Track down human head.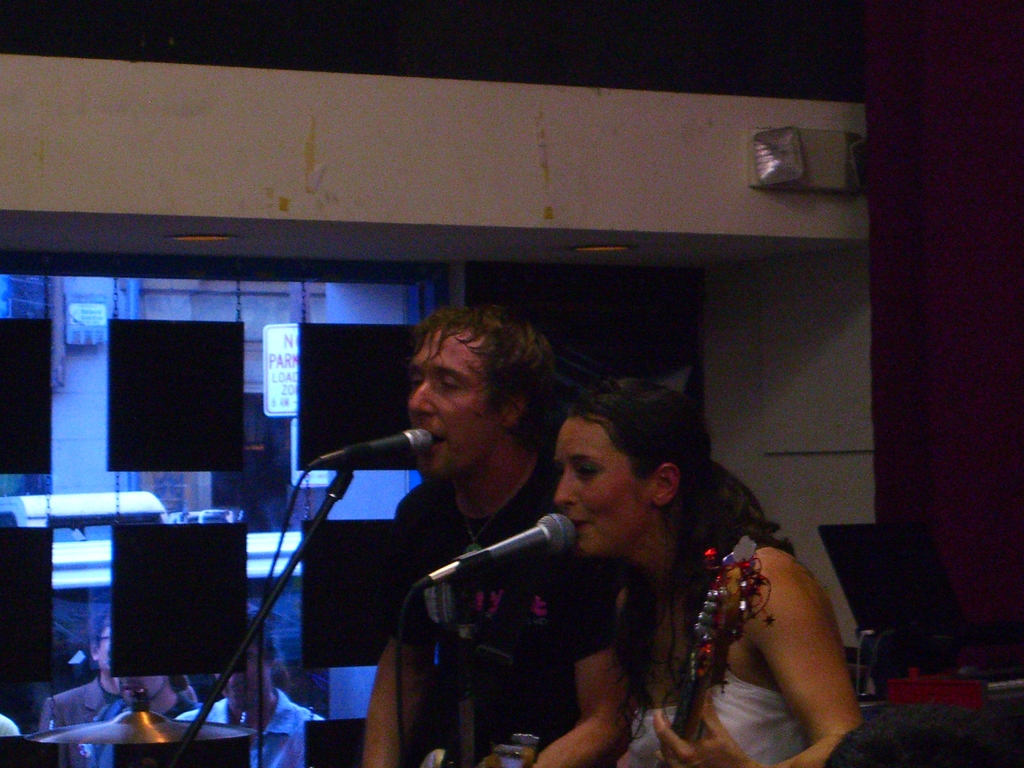
Tracked to [388, 306, 555, 481].
